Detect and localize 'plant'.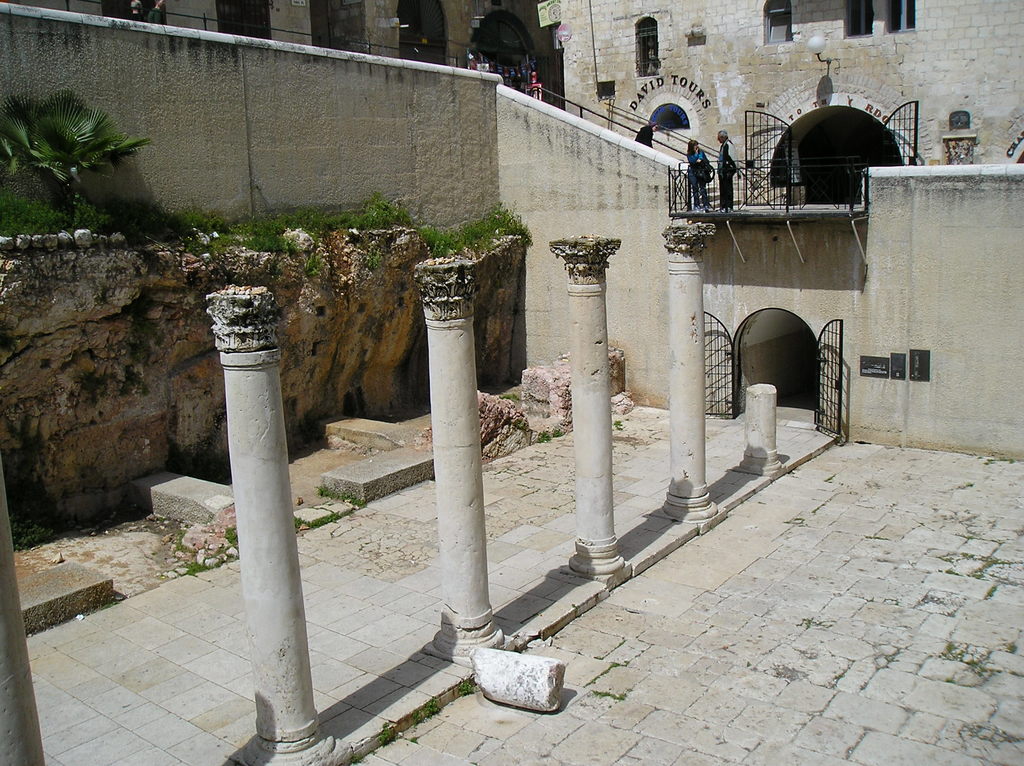
Localized at <bbox>225, 526, 241, 554</bbox>.
